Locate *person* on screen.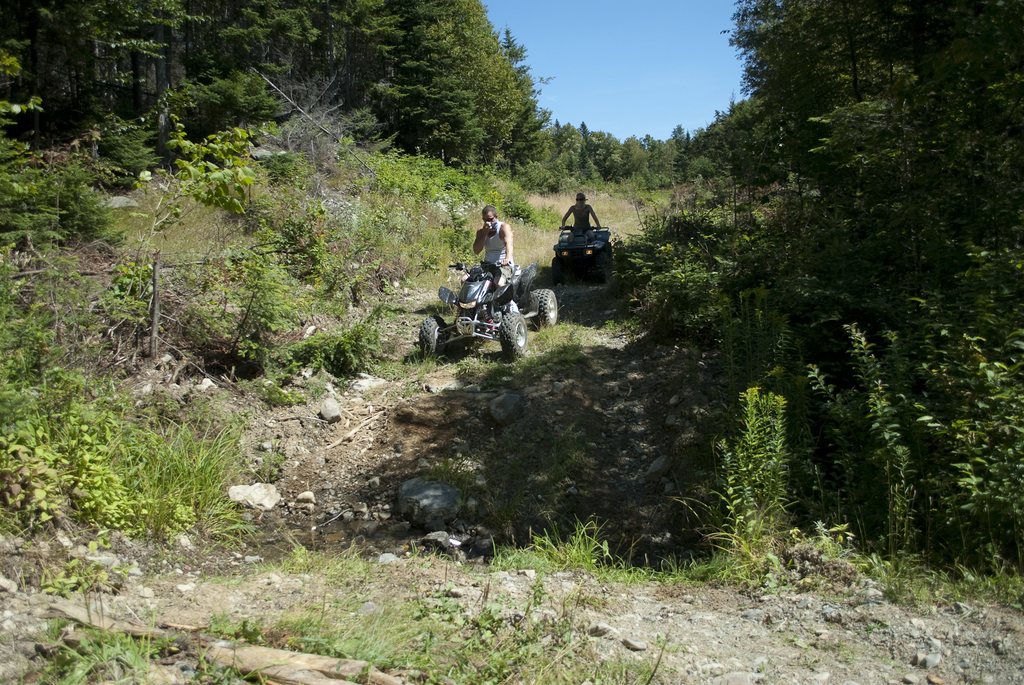
On screen at 563, 191, 602, 241.
